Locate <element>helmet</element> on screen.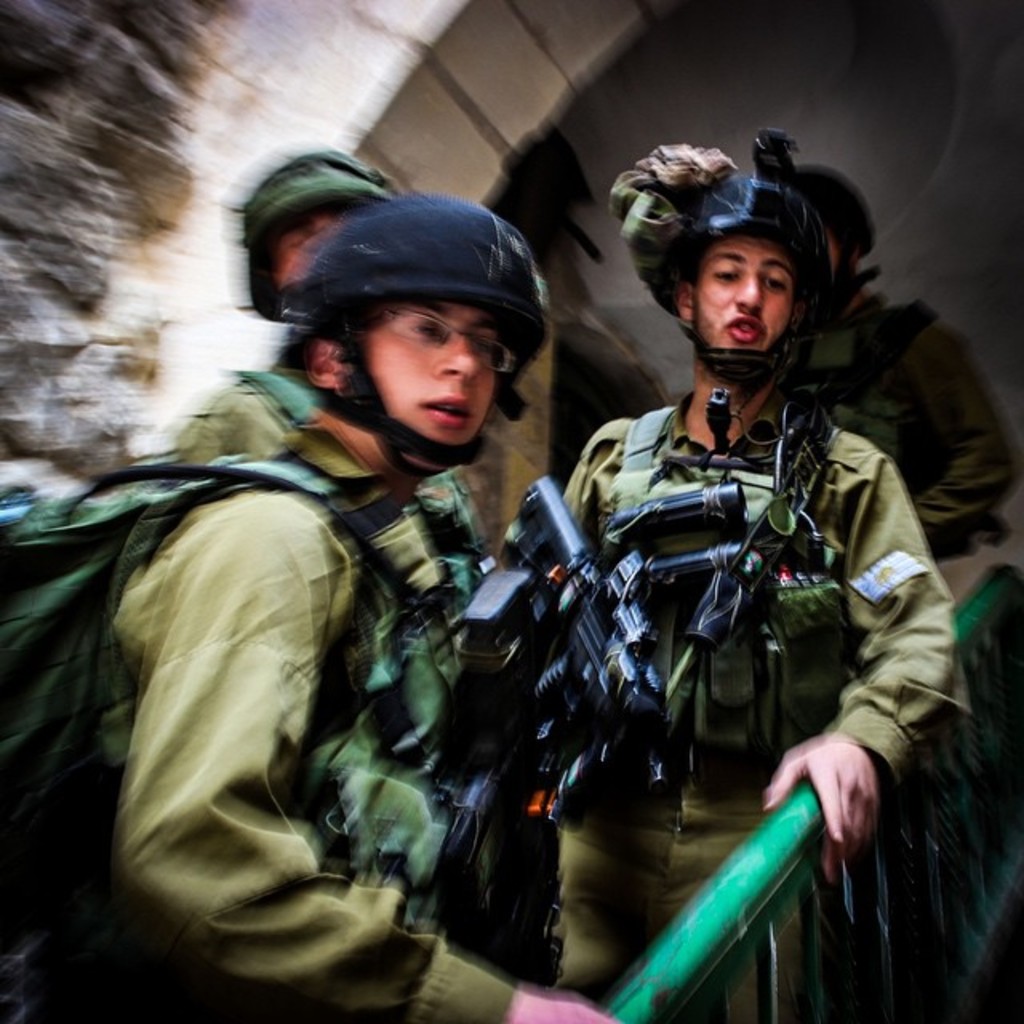
On screen at <box>235,146,419,323</box>.
